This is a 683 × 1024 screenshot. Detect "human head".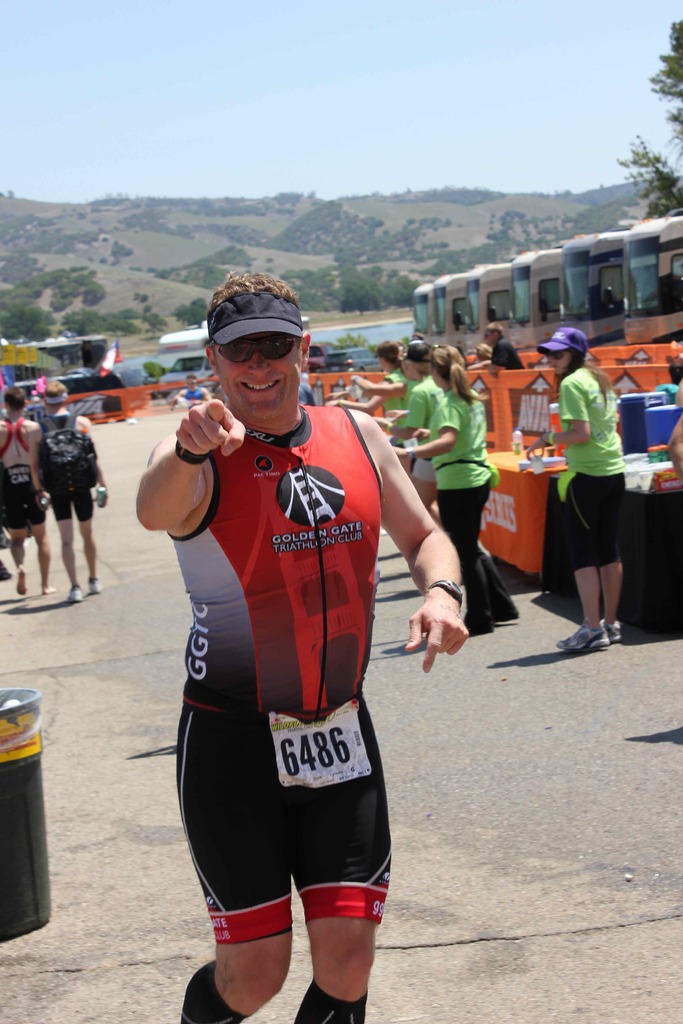
196/270/321/422.
